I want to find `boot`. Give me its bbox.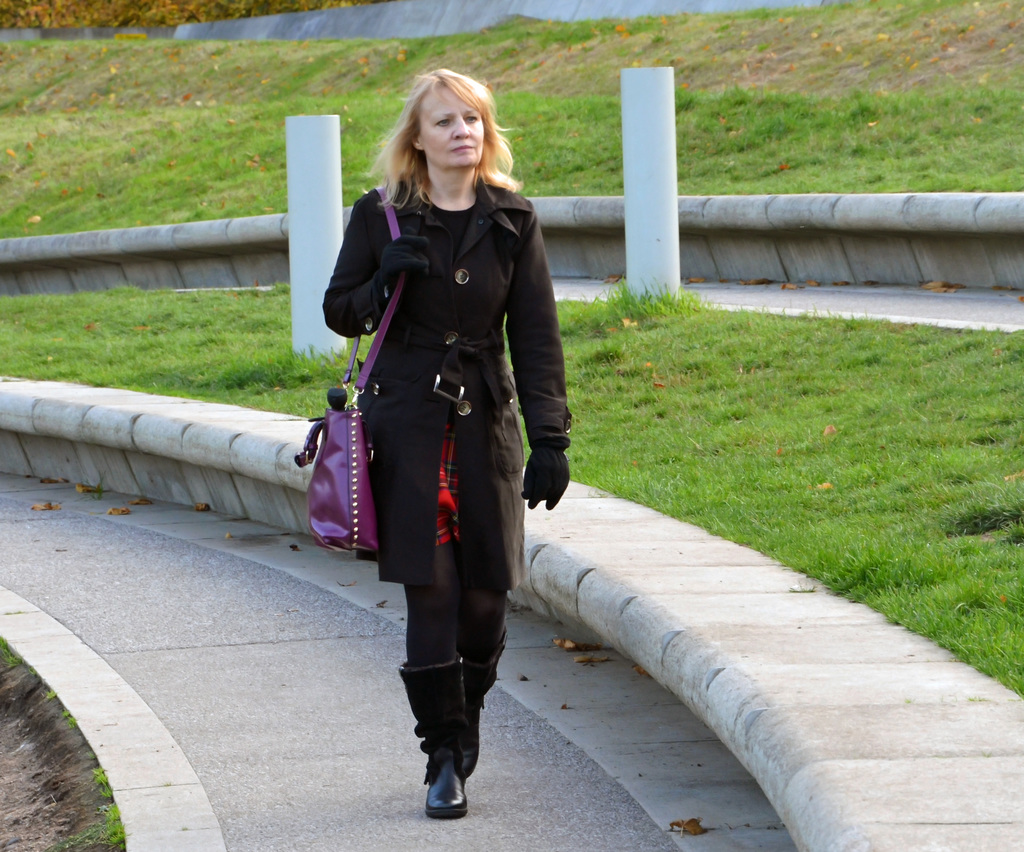
l=417, t=667, r=469, b=819.
